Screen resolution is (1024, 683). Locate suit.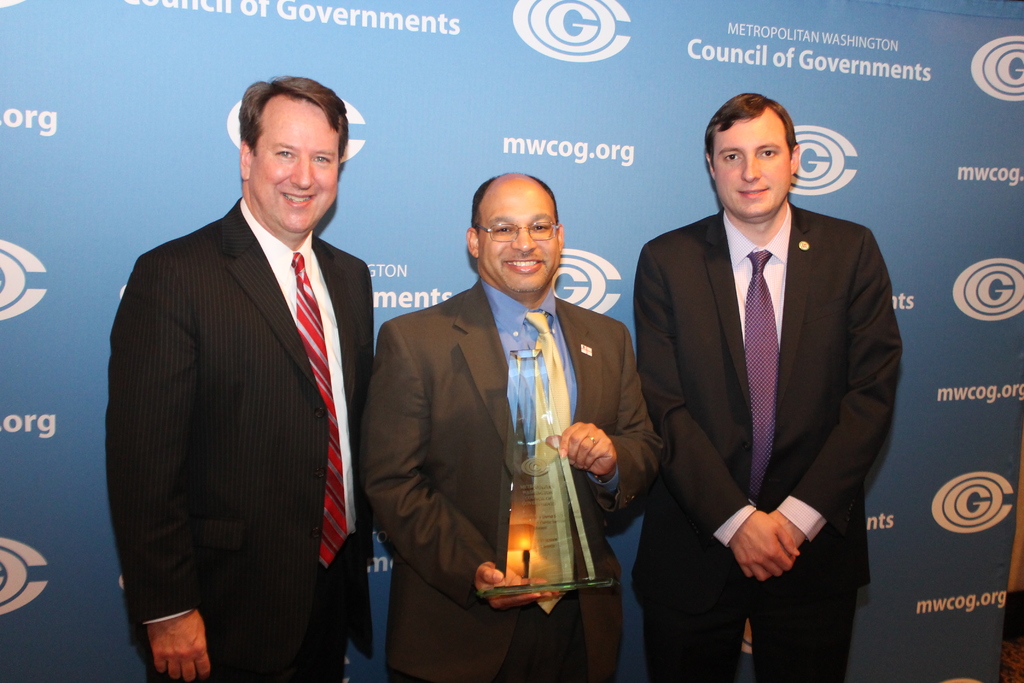
x1=365 y1=276 x2=664 y2=682.
